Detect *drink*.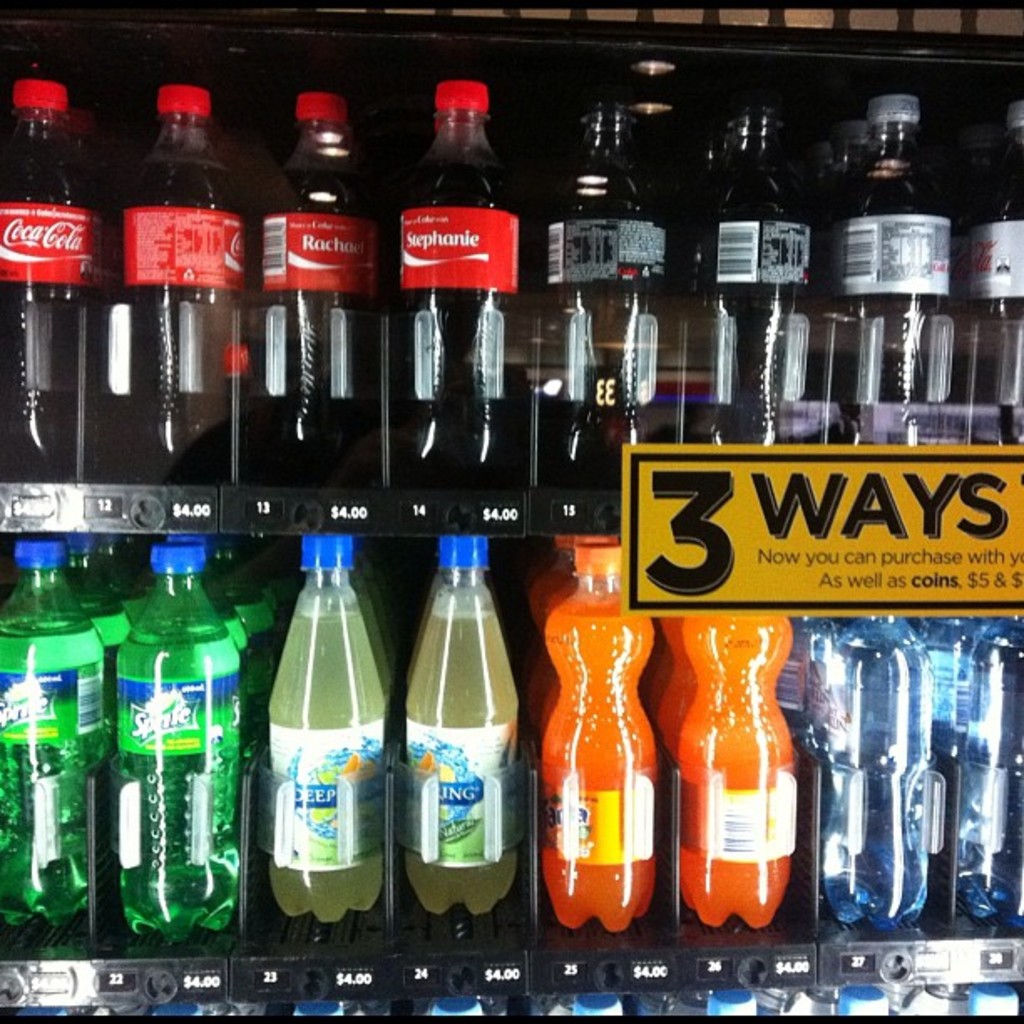
Detected at pyautogui.locateOnScreen(94, 607, 127, 664).
